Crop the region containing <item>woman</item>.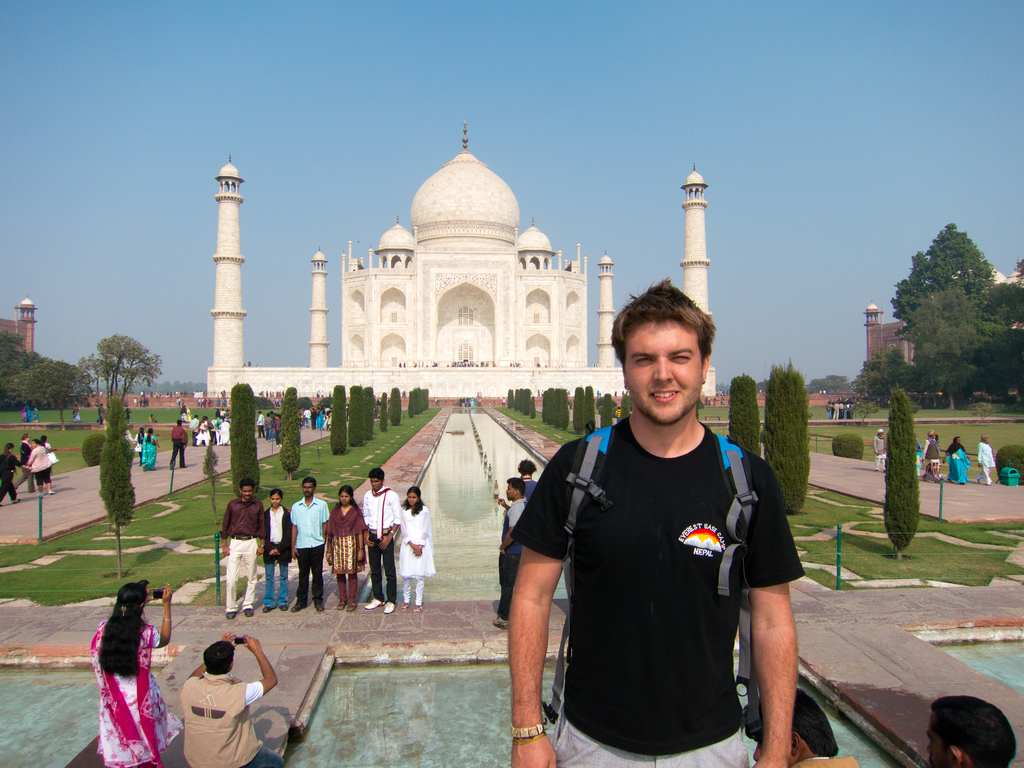
Crop region: {"x1": 133, "y1": 427, "x2": 148, "y2": 461}.
